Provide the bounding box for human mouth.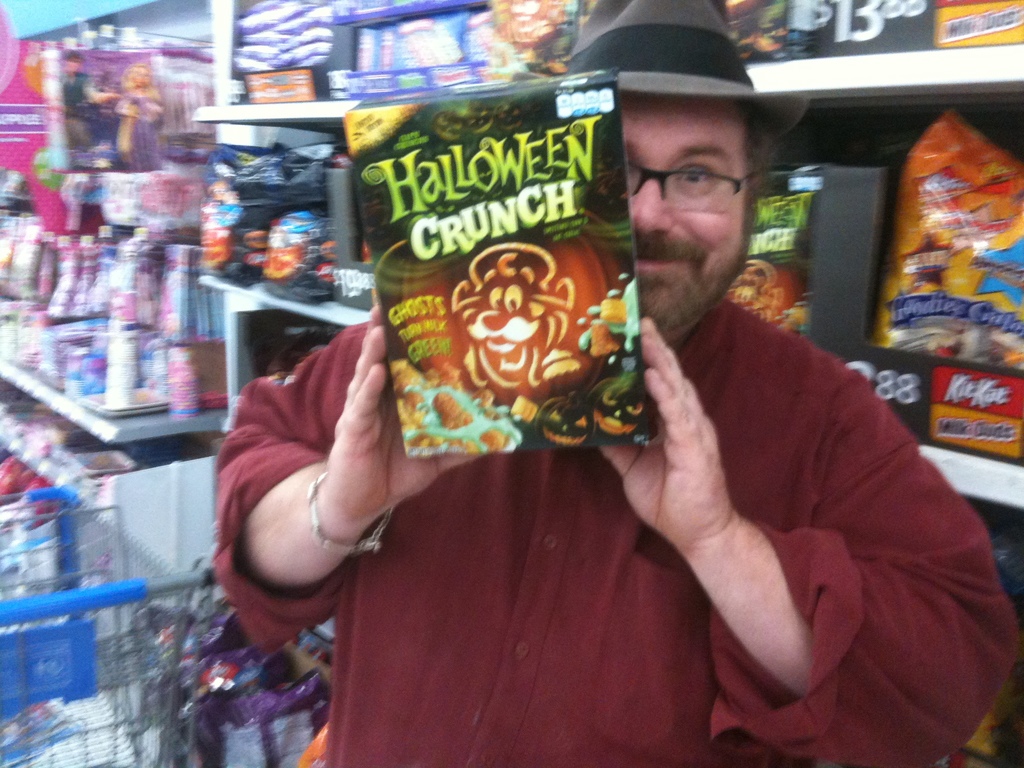
crop(636, 253, 677, 266).
